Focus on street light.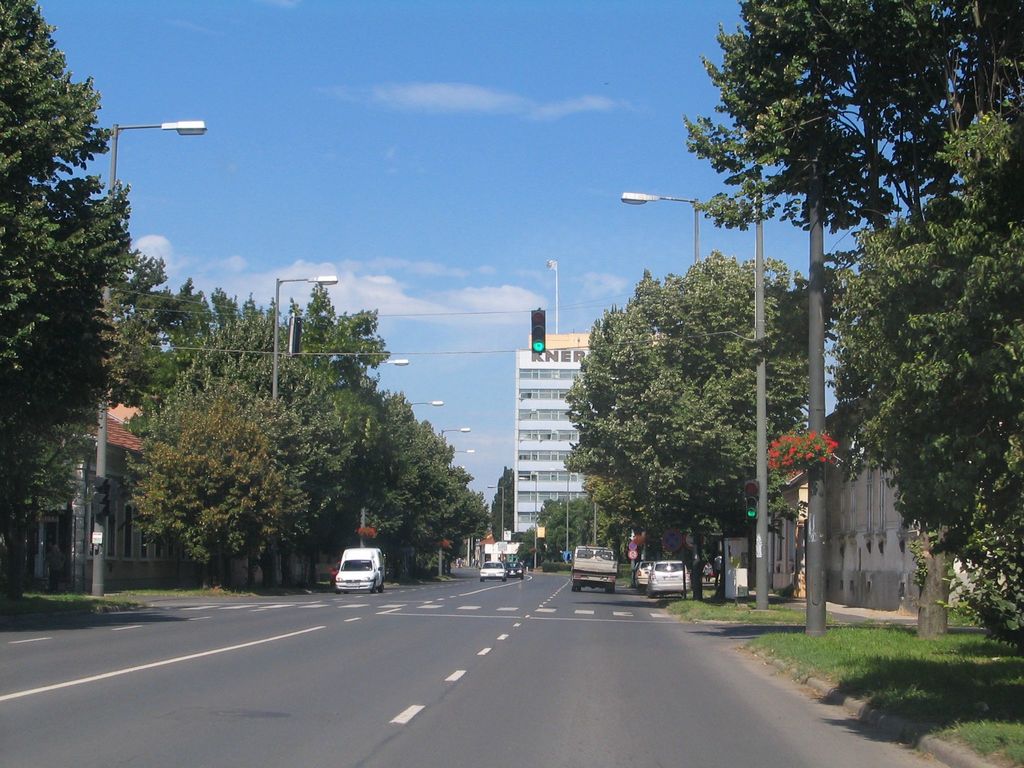
Focused at bbox=(483, 484, 506, 540).
